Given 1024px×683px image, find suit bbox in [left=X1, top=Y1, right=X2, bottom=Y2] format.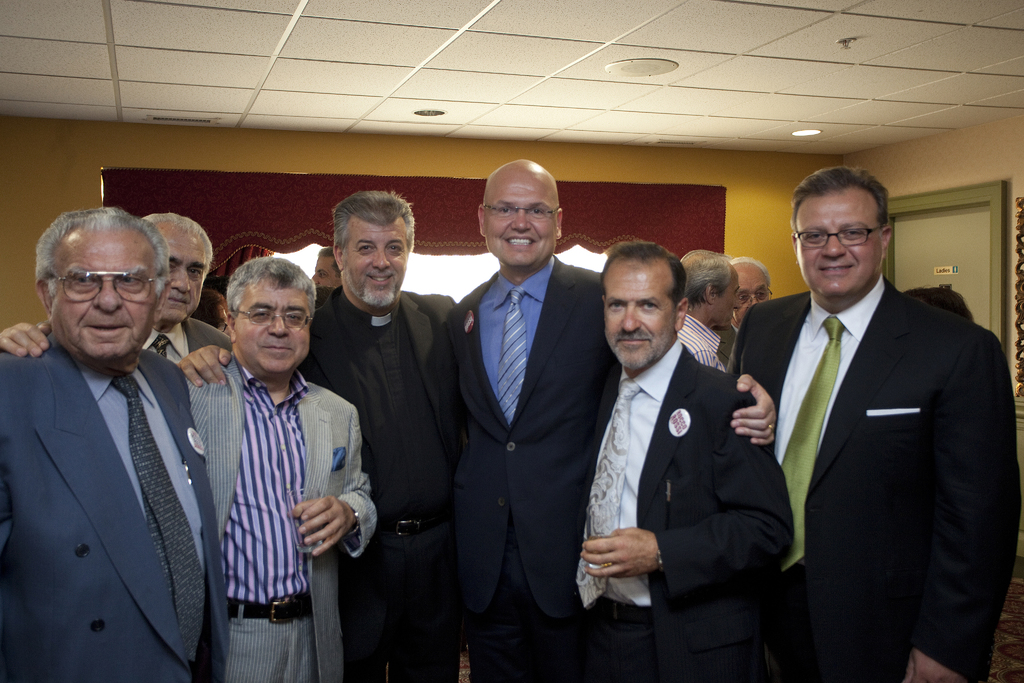
[left=139, top=316, right=236, bottom=366].
